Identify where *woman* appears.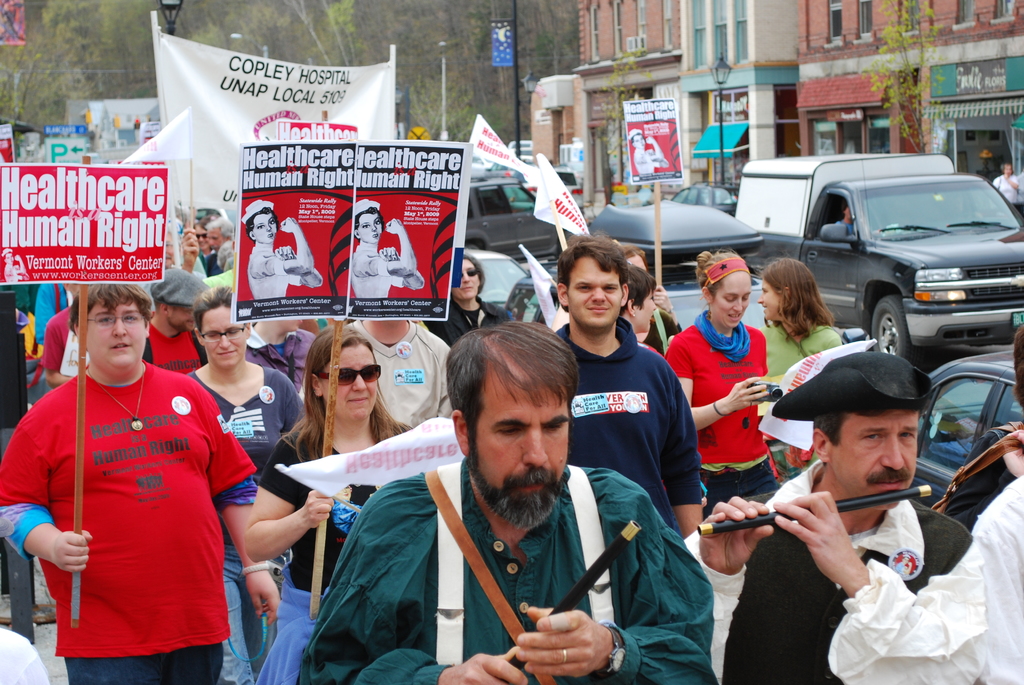
Appears at 241, 196, 325, 297.
